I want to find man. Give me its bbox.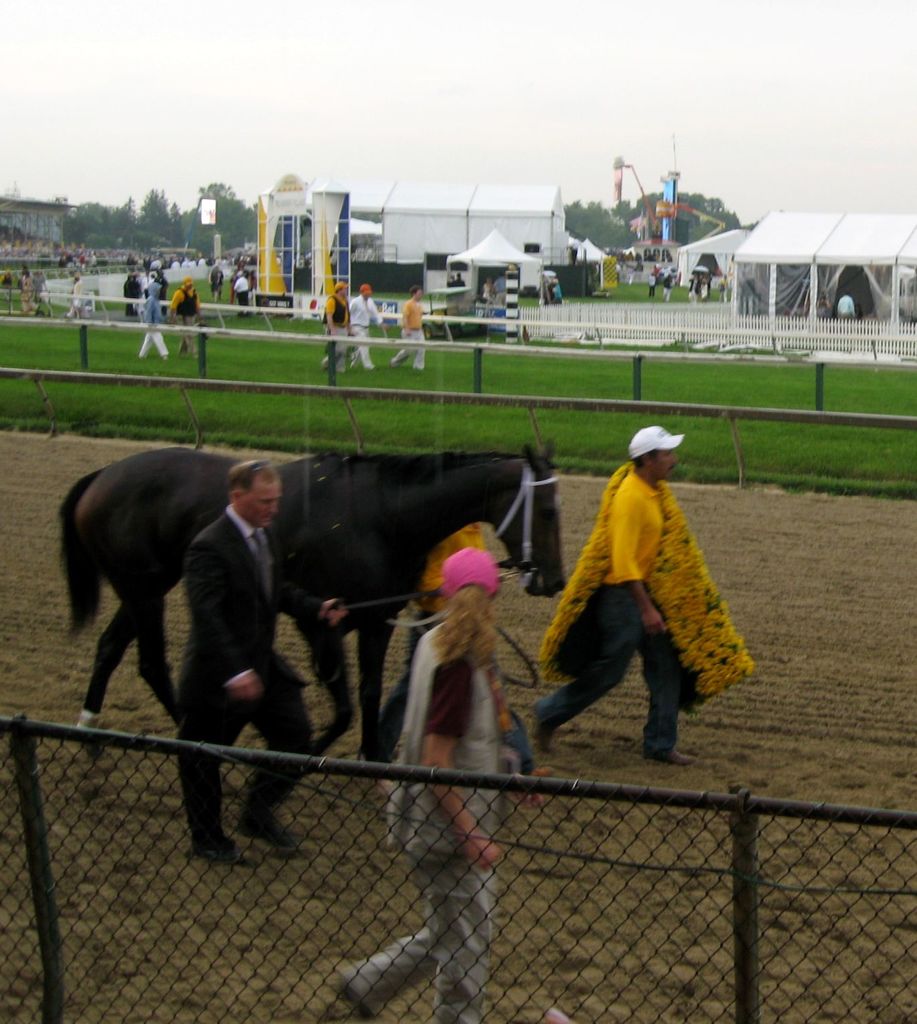
x1=231, y1=273, x2=255, y2=317.
